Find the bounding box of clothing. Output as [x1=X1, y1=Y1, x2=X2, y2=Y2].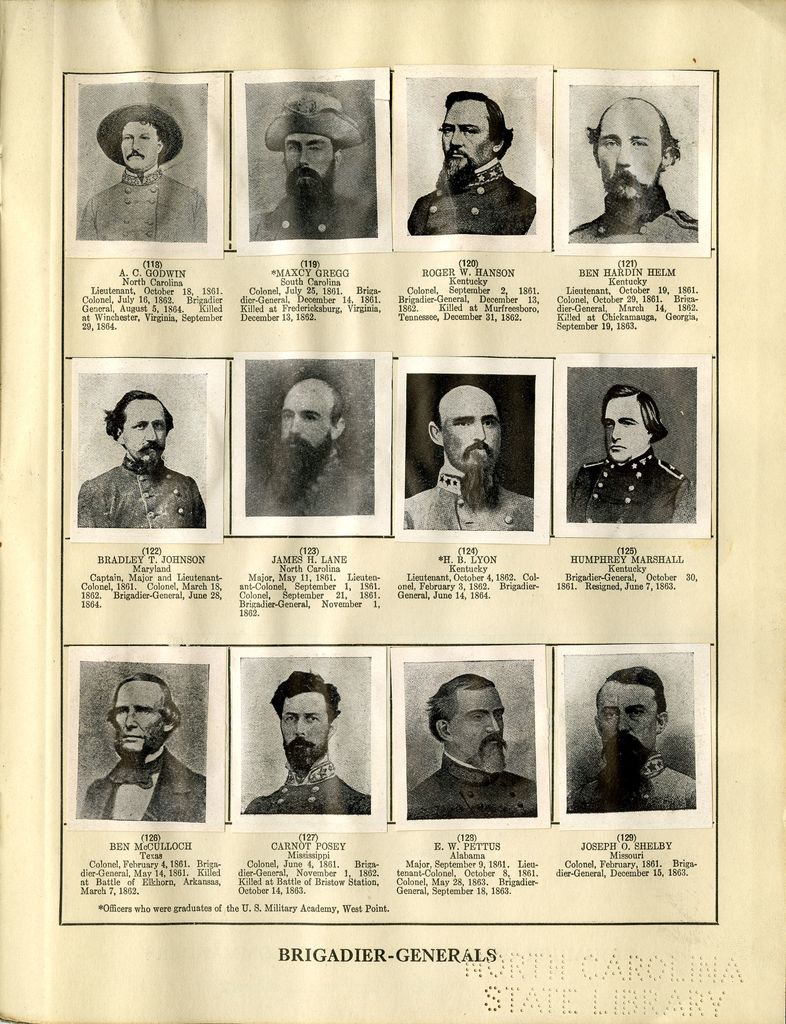
[x1=568, y1=184, x2=698, y2=242].
